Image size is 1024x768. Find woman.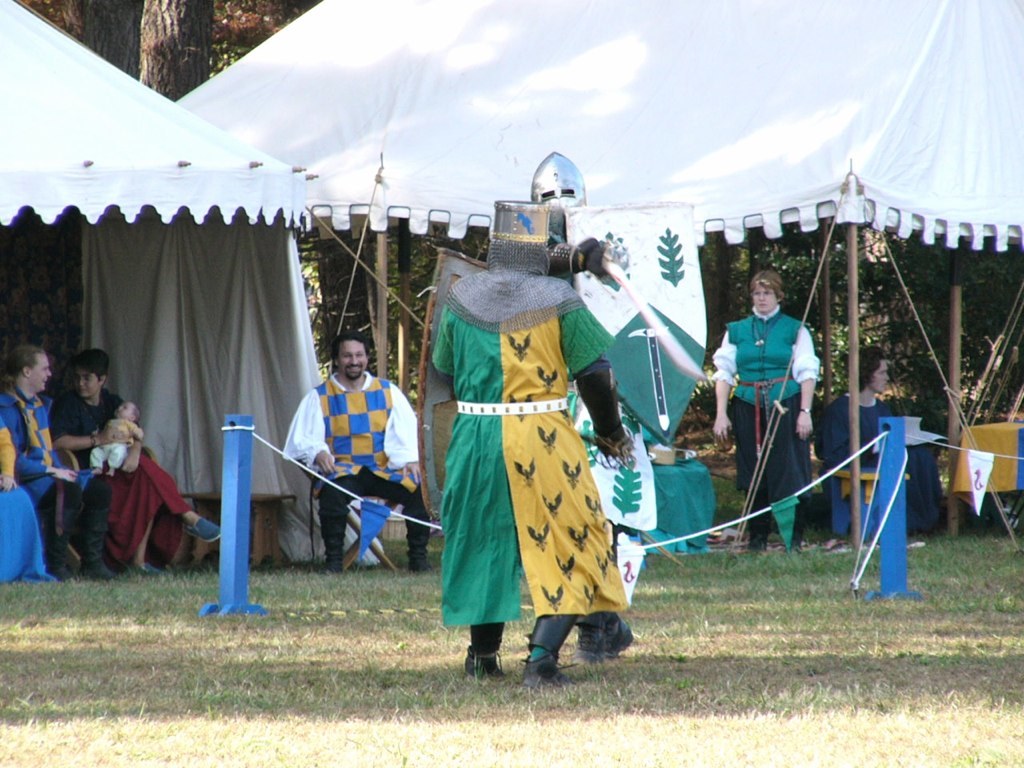
box=[46, 352, 224, 576].
